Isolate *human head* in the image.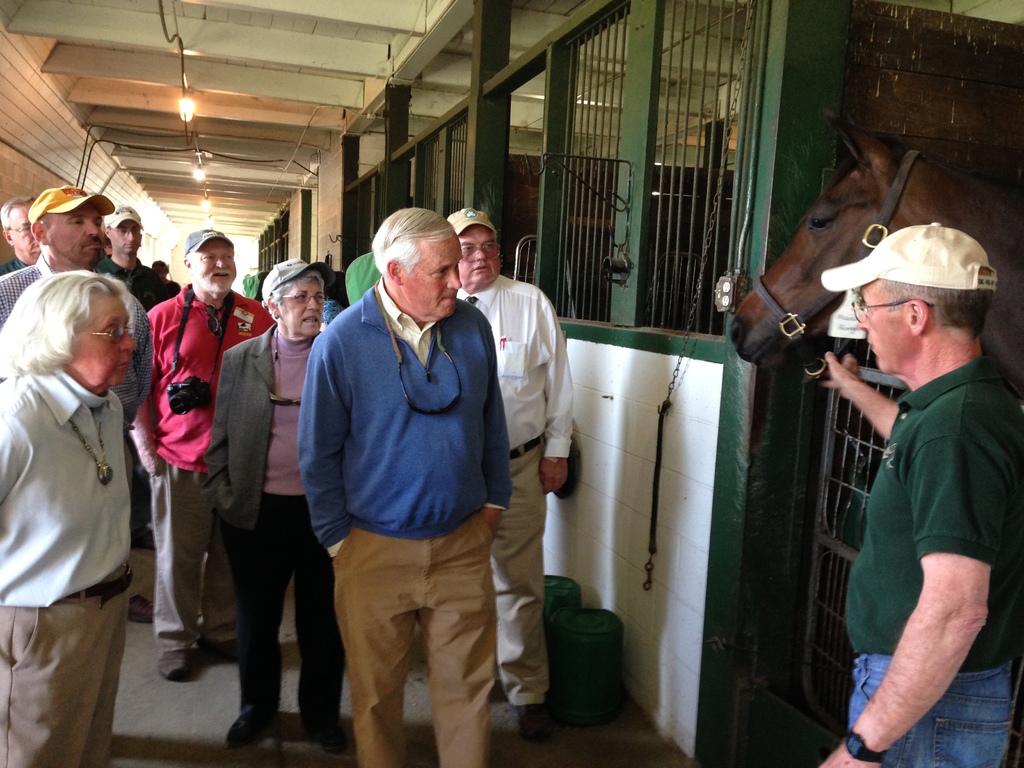
Isolated region: [0, 196, 37, 265].
